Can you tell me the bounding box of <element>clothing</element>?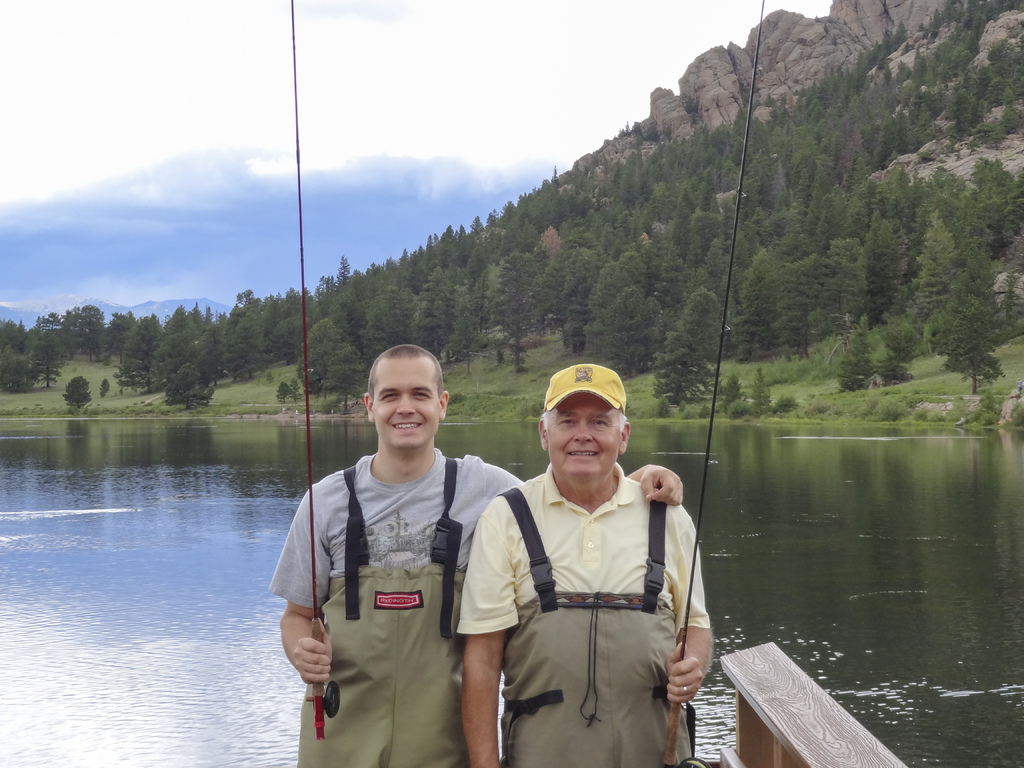
l=267, t=445, r=527, b=767.
